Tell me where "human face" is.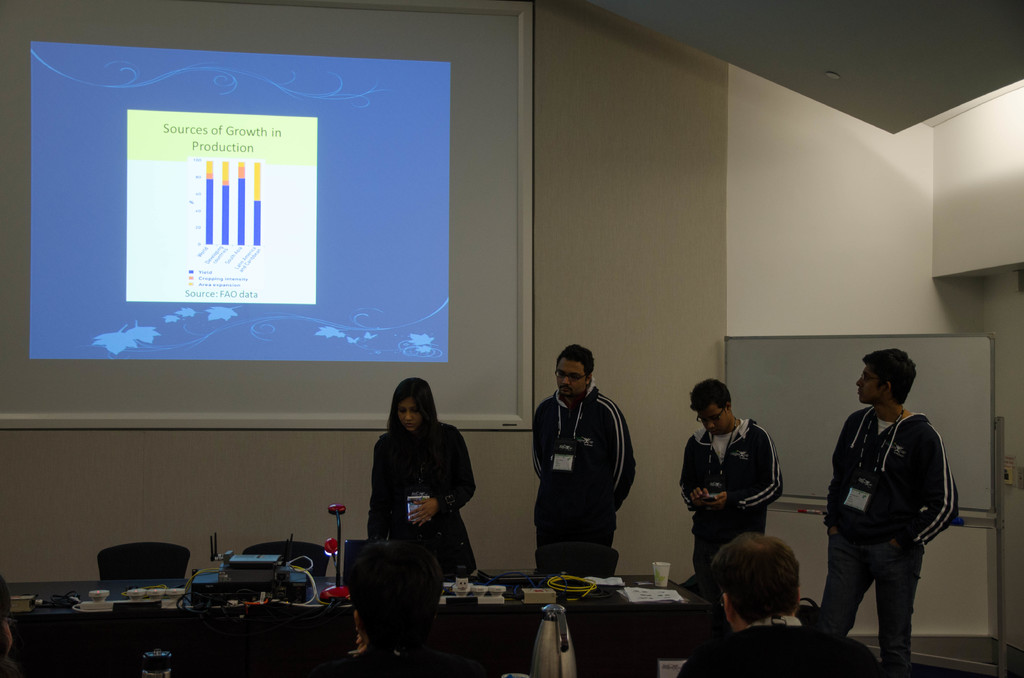
"human face" is at <region>856, 362, 883, 404</region>.
